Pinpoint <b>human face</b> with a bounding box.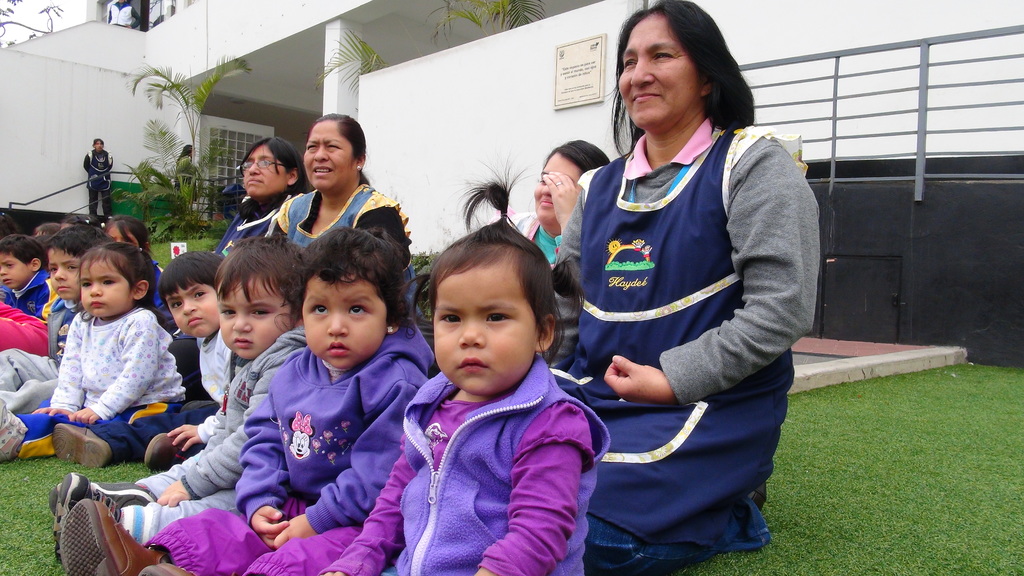
left=49, top=248, right=81, bottom=299.
